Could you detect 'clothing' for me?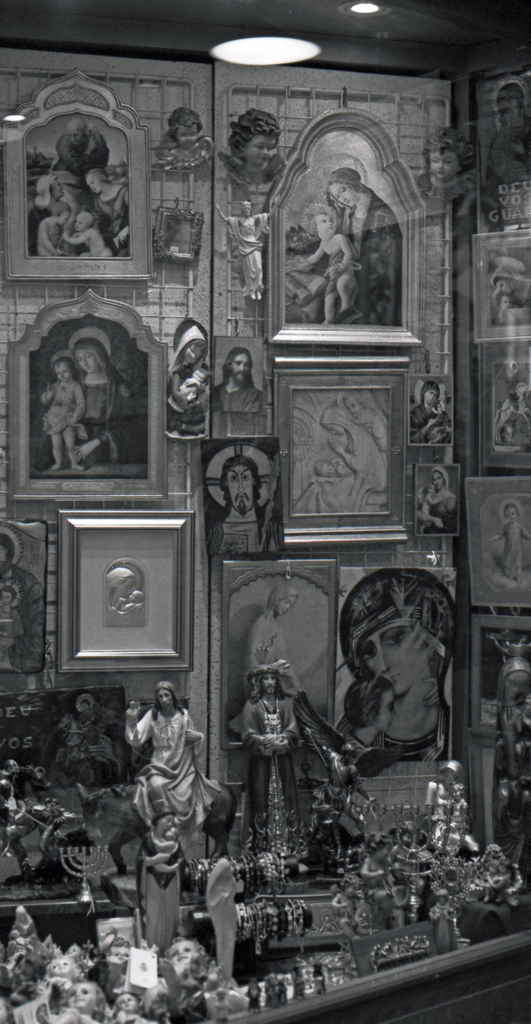
Detection result: <bbox>416, 383, 451, 449</bbox>.
